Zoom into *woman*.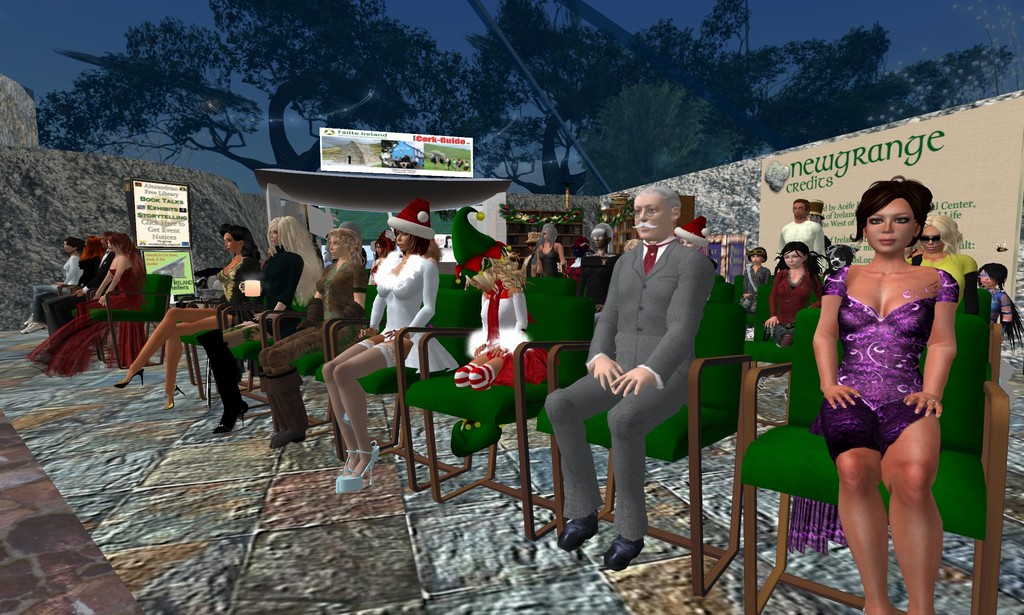
Zoom target: crop(578, 222, 621, 318).
